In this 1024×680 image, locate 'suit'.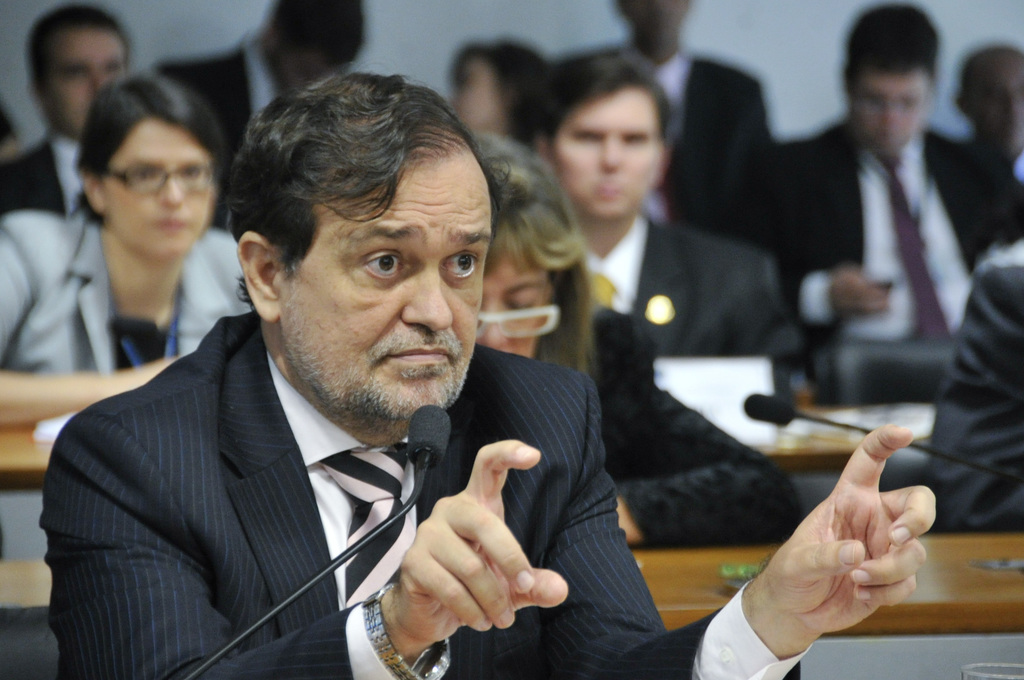
Bounding box: <region>577, 208, 797, 413</region>.
